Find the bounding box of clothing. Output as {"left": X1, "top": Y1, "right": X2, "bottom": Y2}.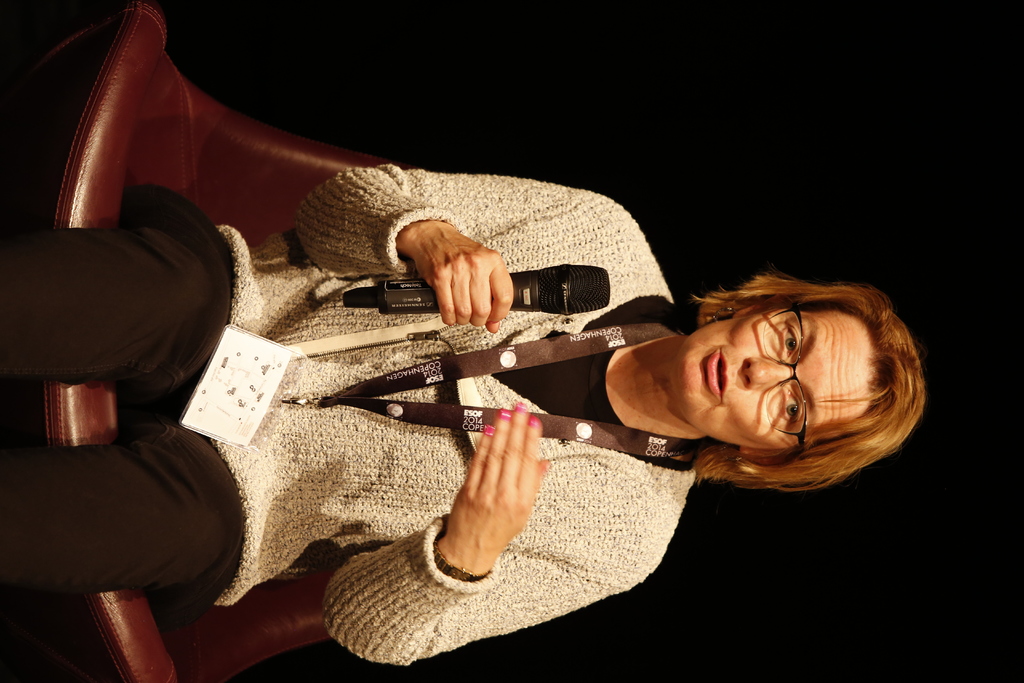
{"left": 133, "top": 108, "right": 828, "bottom": 643}.
